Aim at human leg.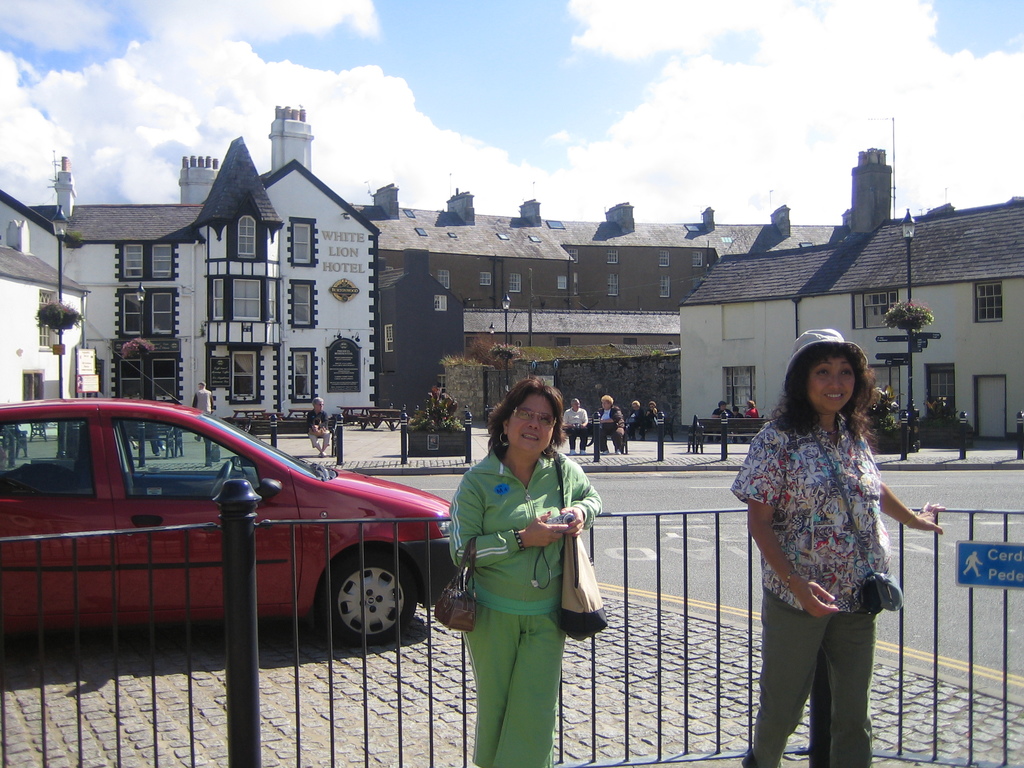
Aimed at {"left": 749, "top": 592, "right": 826, "bottom": 762}.
